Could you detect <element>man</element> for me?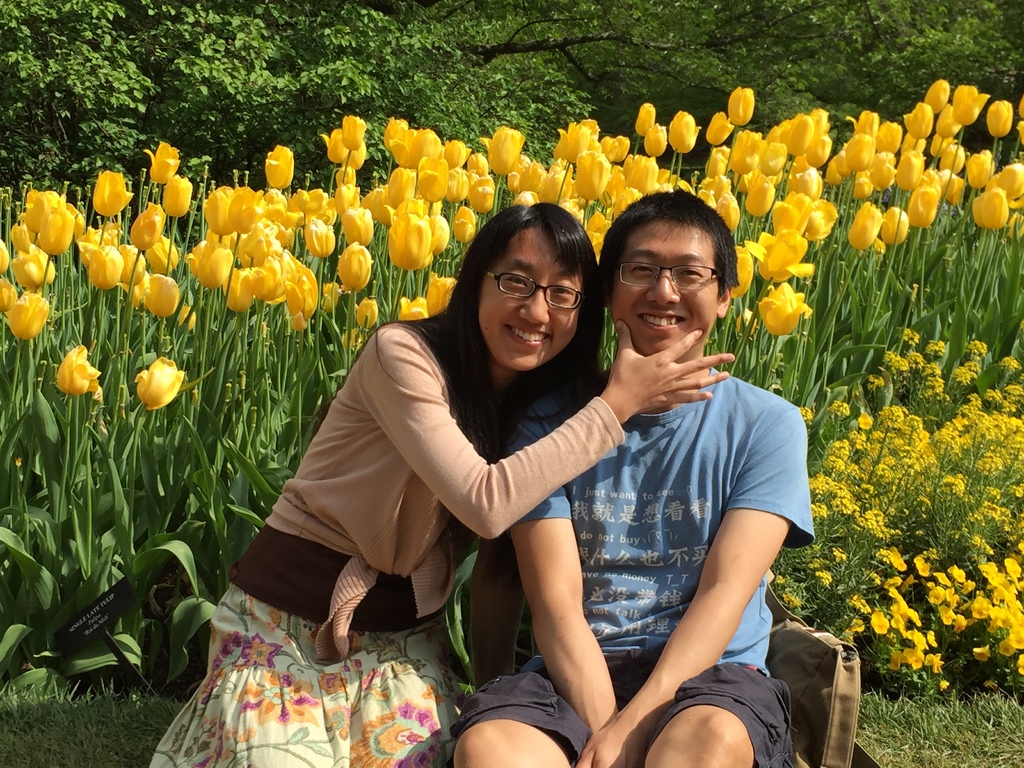
Detection result: detection(427, 182, 812, 767).
